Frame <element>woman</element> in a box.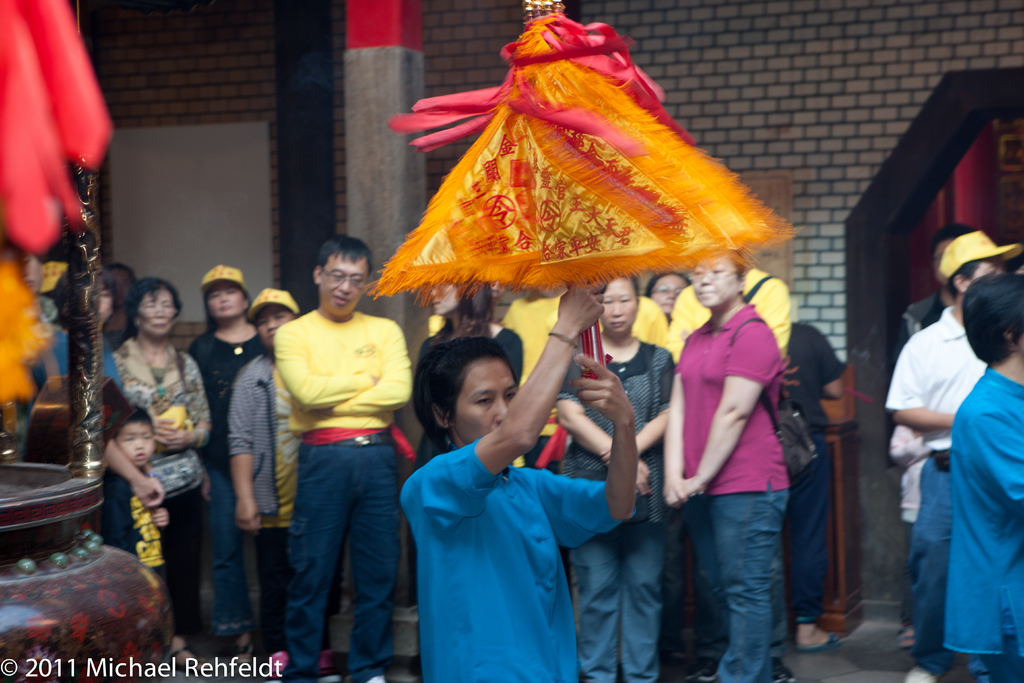
locate(557, 272, 673, 682).
